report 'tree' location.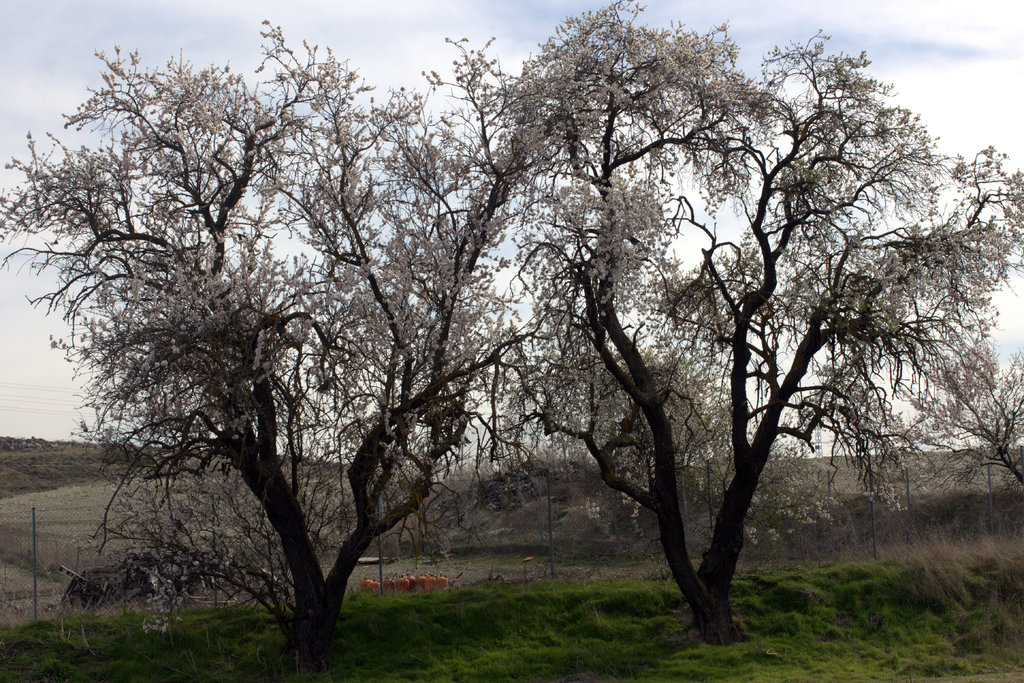
Report: <region>833, 310, 1018, 525</region>.
